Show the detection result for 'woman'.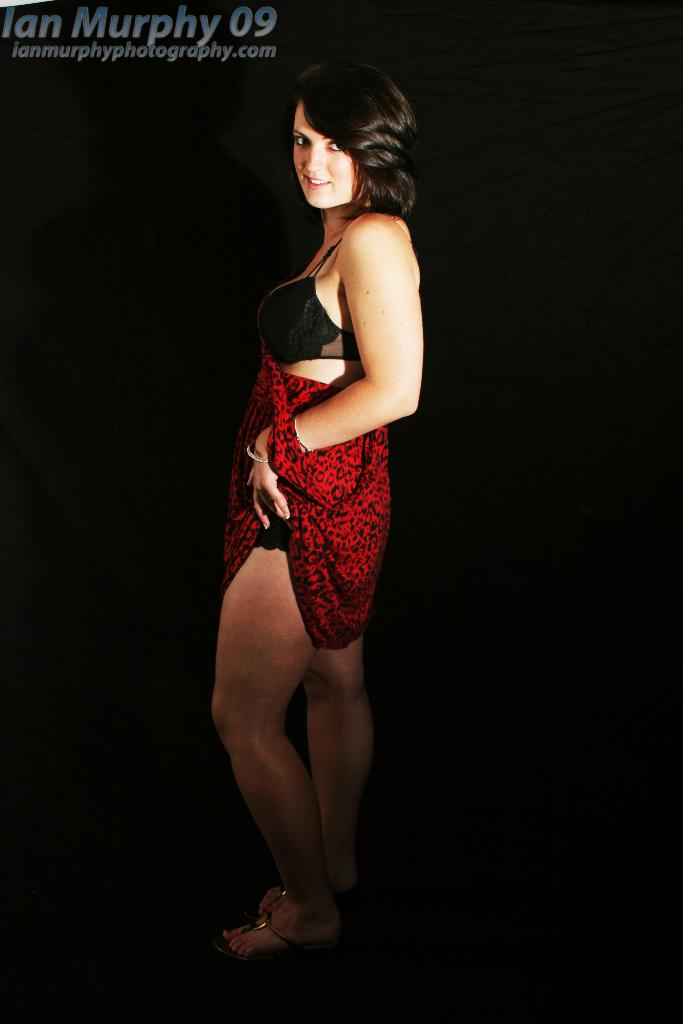
190, 54, 431, 956.
